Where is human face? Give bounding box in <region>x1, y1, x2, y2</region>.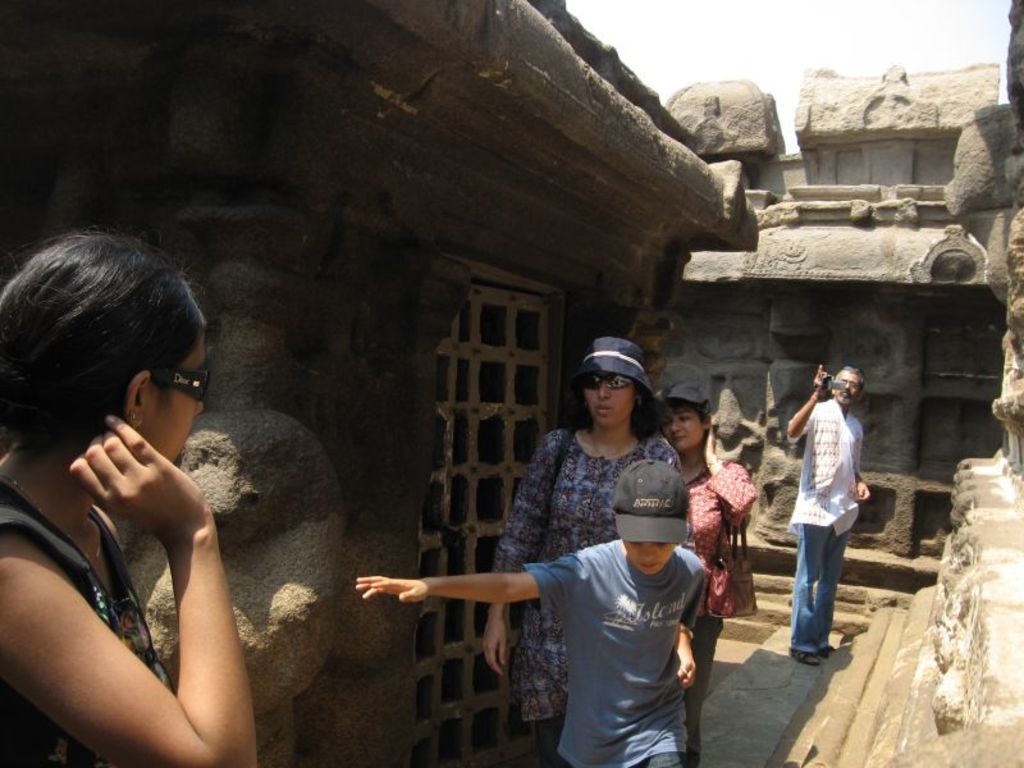
<region>667, 406, 707, 449</region>.
